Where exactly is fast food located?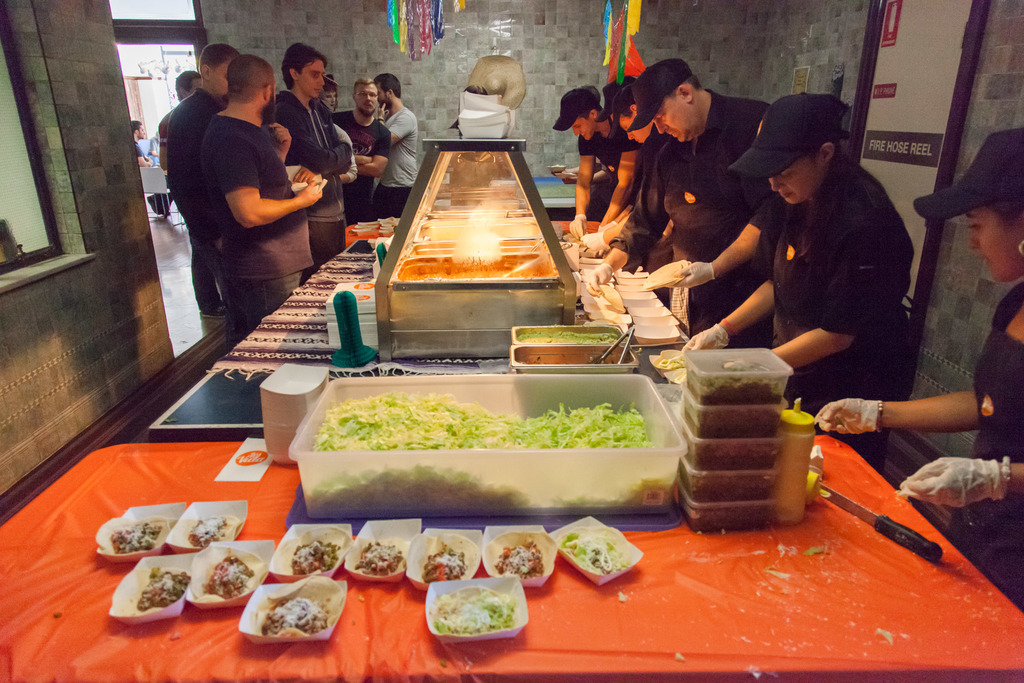
Its bounding box is BBox(355, 543, 410, 575).
